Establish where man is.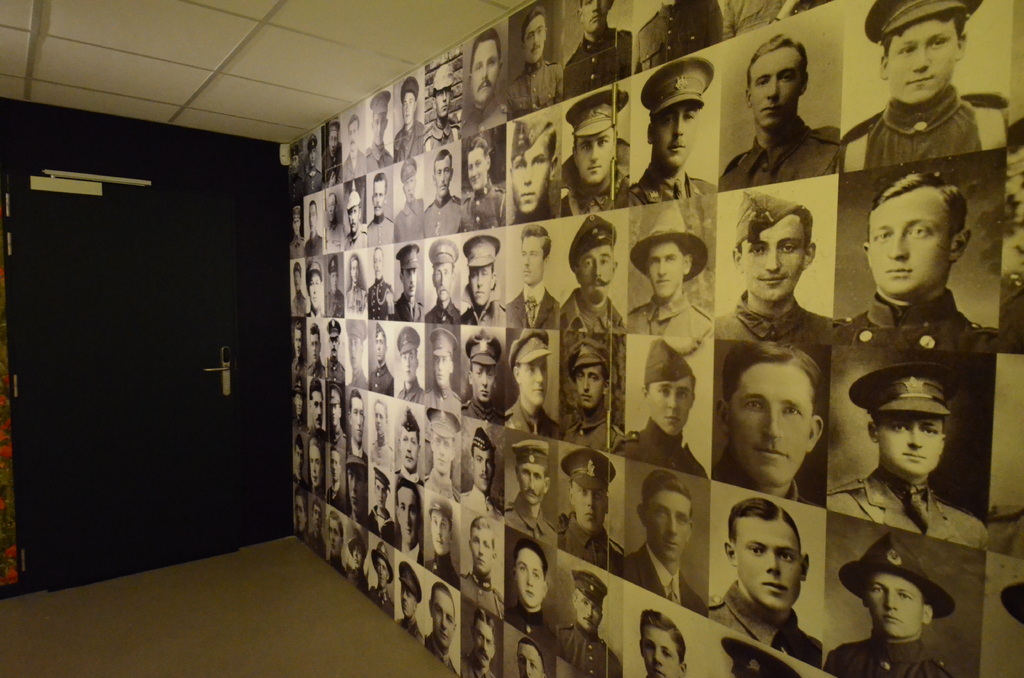
Established at BBox(391, 330, 425, 408).
